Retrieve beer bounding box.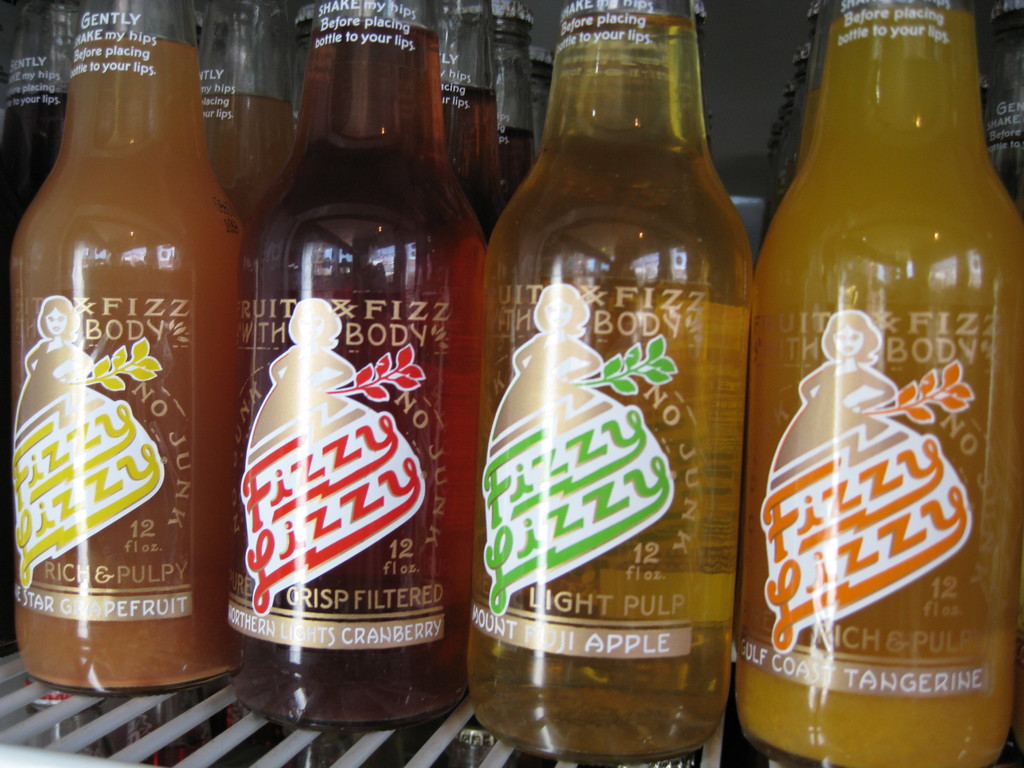
Bounding box: [x1=484, y1=0, x2=769, y2=767].
